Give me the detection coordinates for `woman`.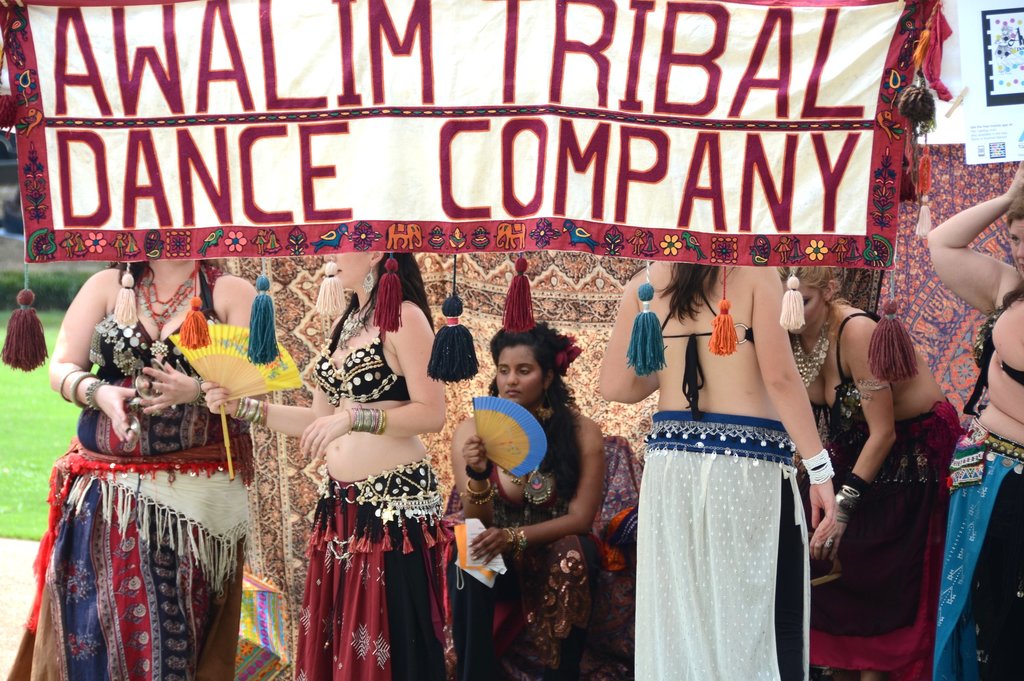
box(612, 232, 854, 657).
